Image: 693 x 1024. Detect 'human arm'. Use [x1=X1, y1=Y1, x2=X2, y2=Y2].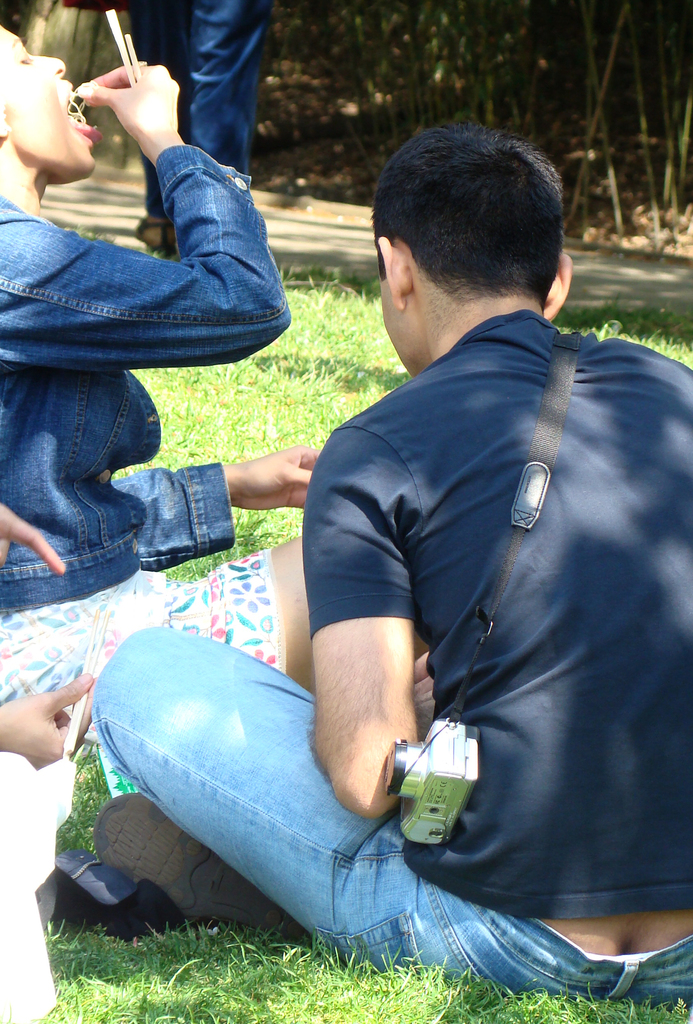
[x1=0, y1=673, x2=91, y2=771].
